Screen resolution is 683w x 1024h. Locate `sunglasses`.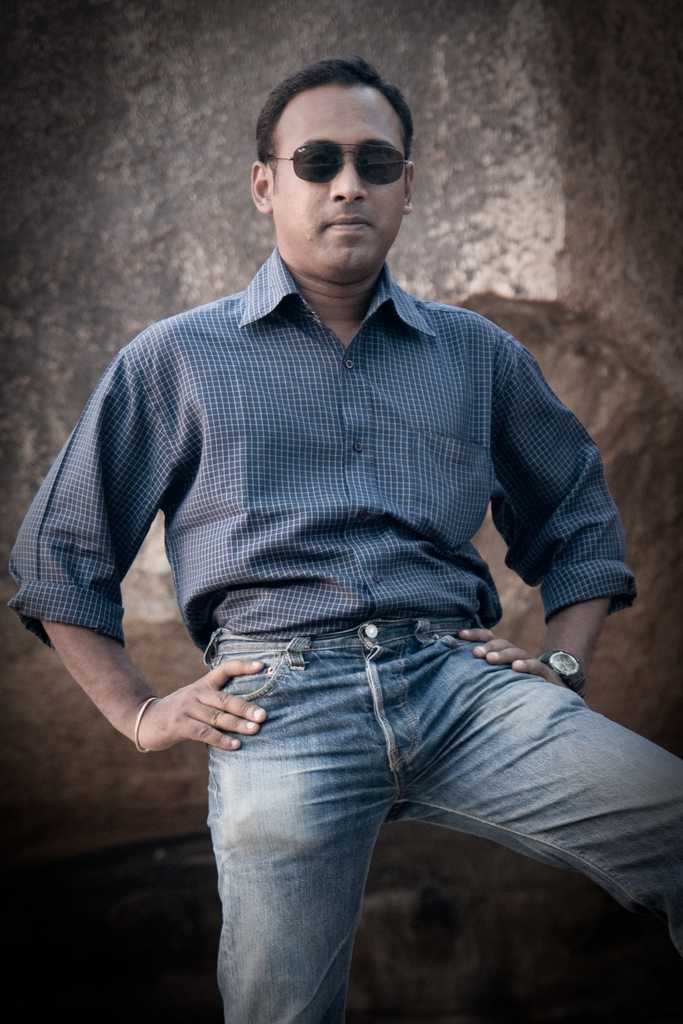
box(263, 129, 407, 191).
